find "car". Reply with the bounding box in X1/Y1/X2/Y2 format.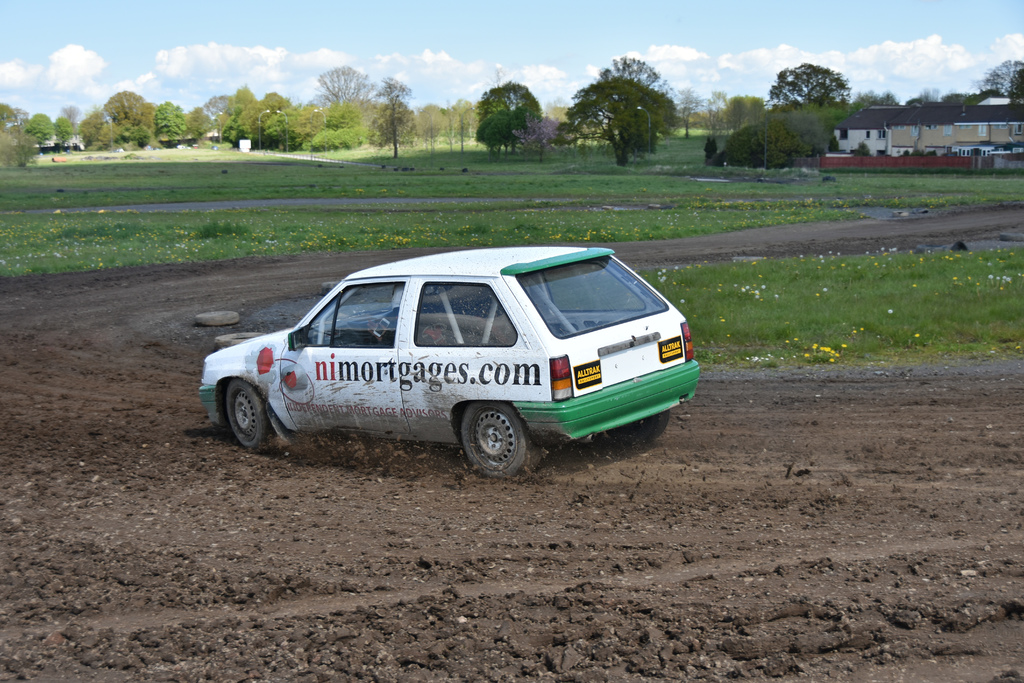
194/249/700/478.
